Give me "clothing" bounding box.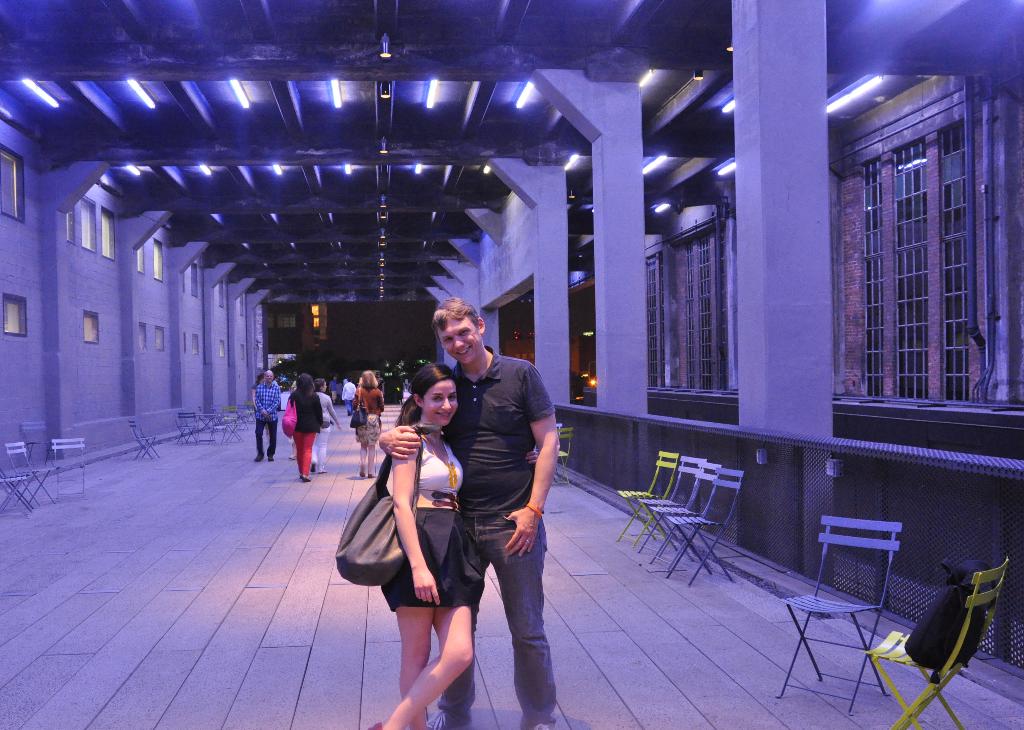
312,393,335,462.
